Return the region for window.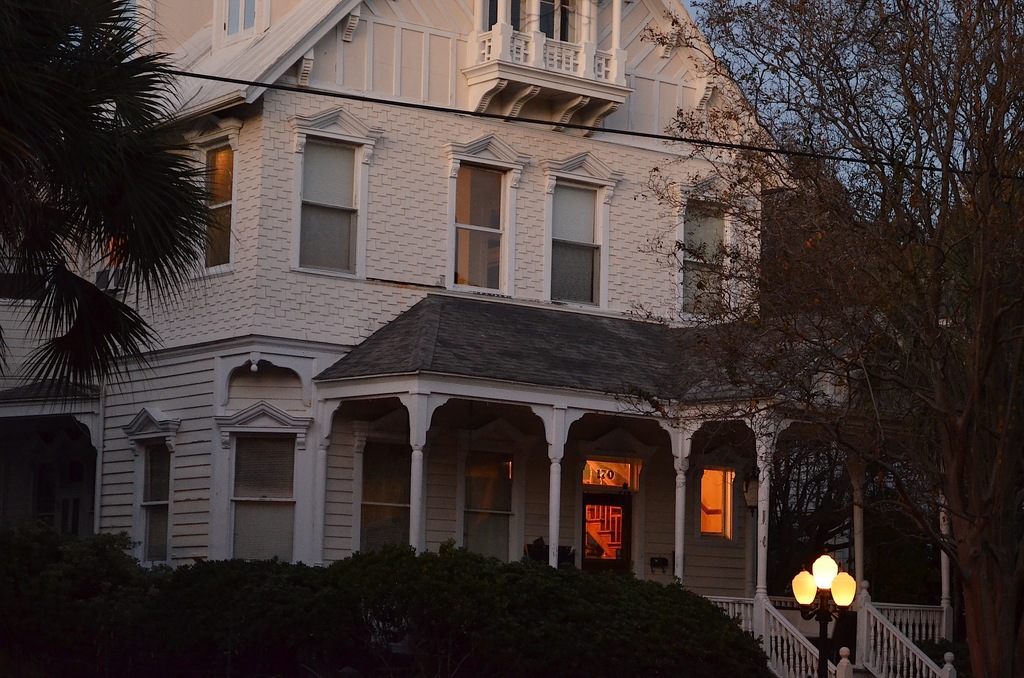
[543, 146, 627, 312].
